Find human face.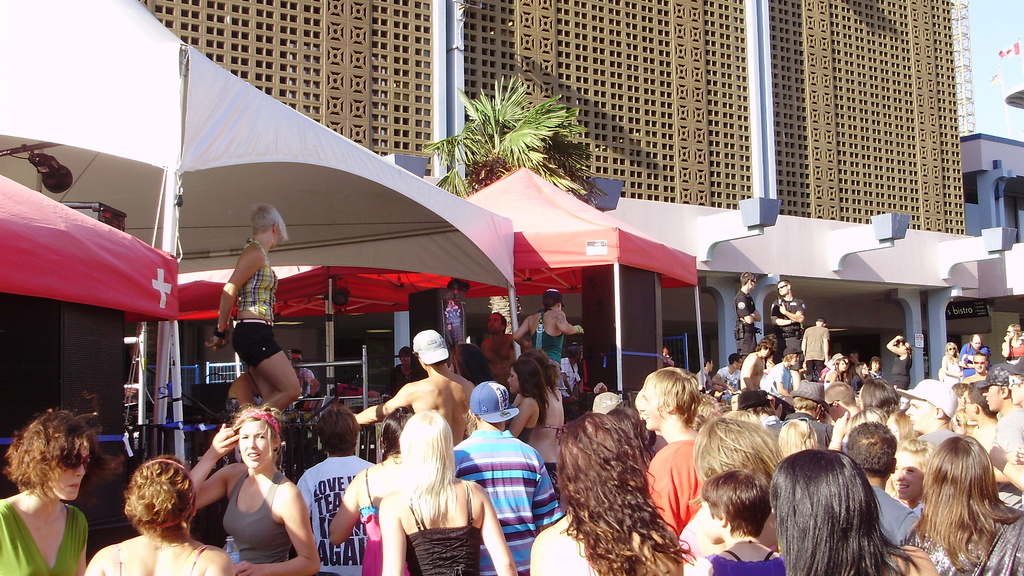
[985,387,1006,413].
